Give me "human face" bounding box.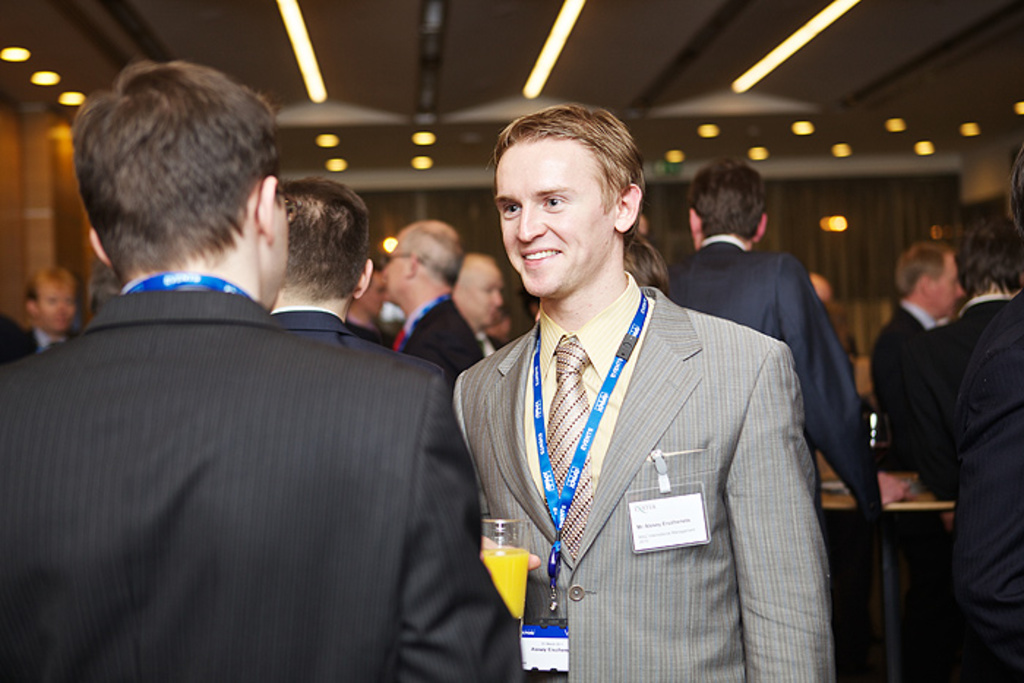
x1=462 y1=263 x2=502 y2=317.
